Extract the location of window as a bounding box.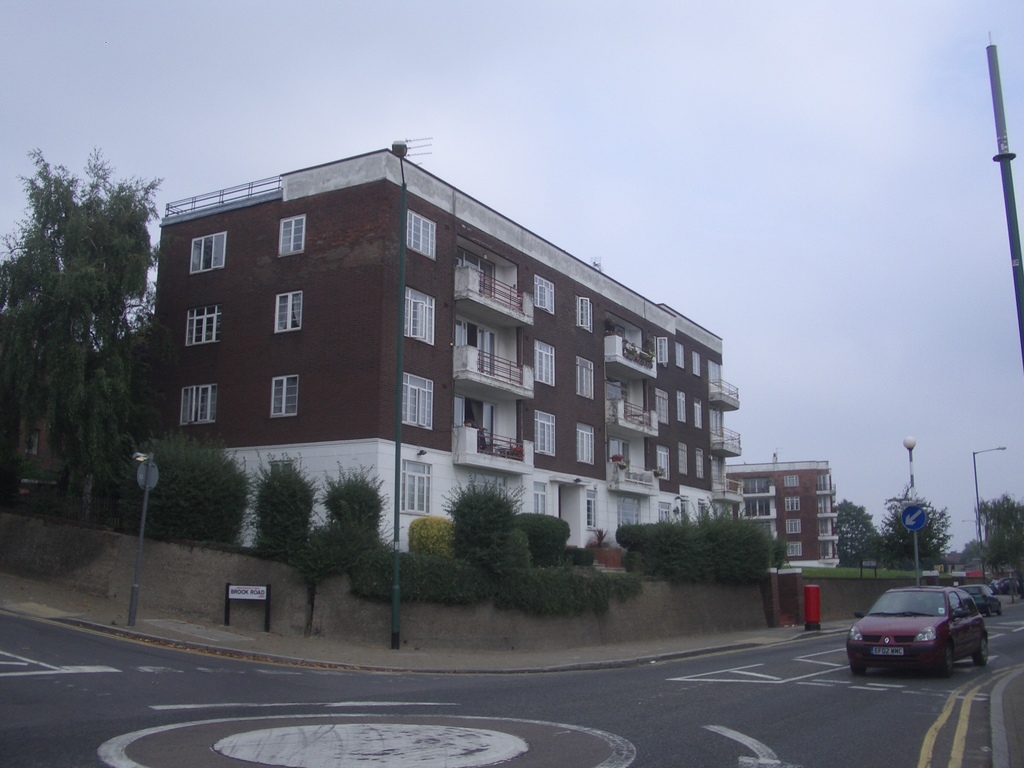
x1=783 y1=499 x2=800 y2=511.
